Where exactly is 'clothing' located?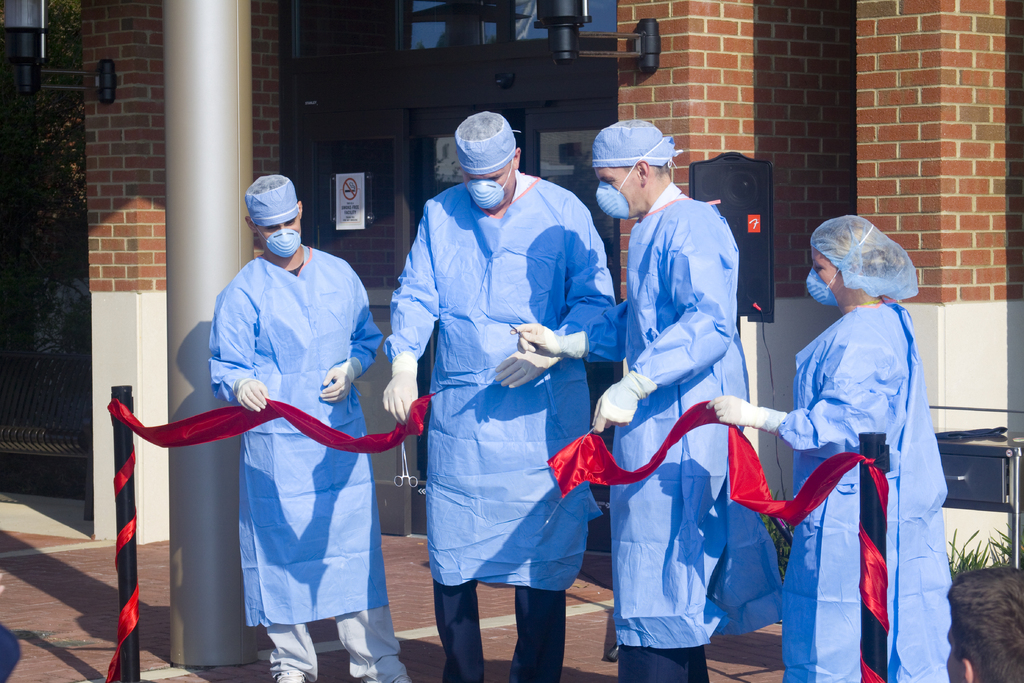
Its bounding box is box=[767, 311, 954, 682].
